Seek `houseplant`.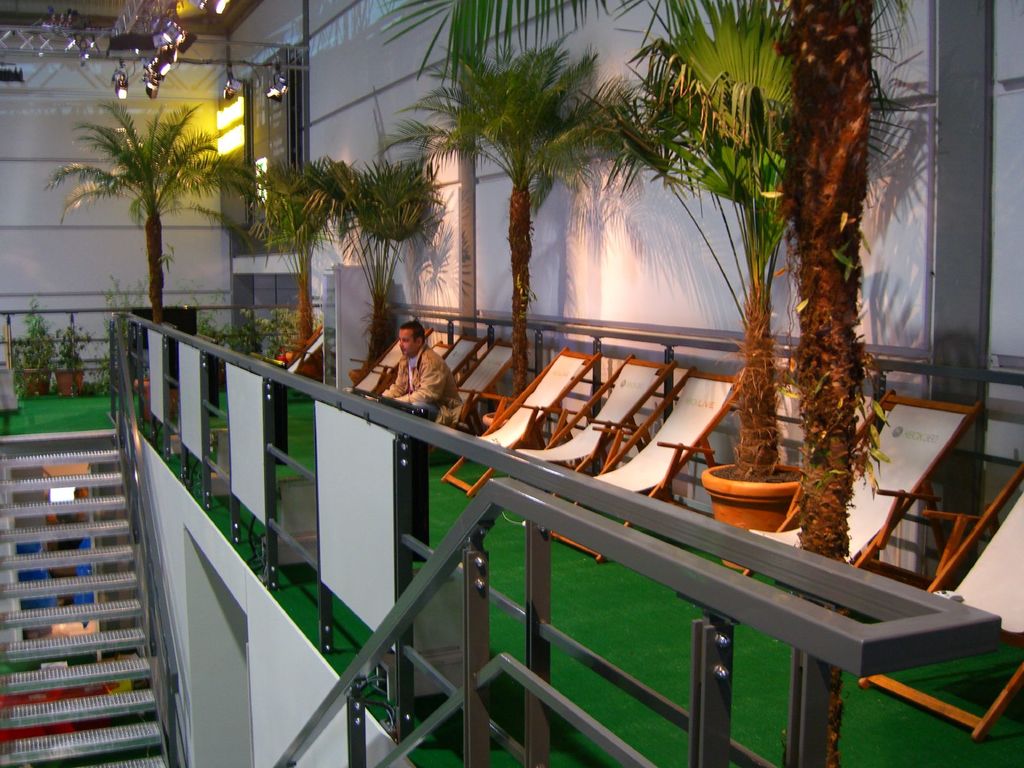
detection(360, 0, 918, 767).
